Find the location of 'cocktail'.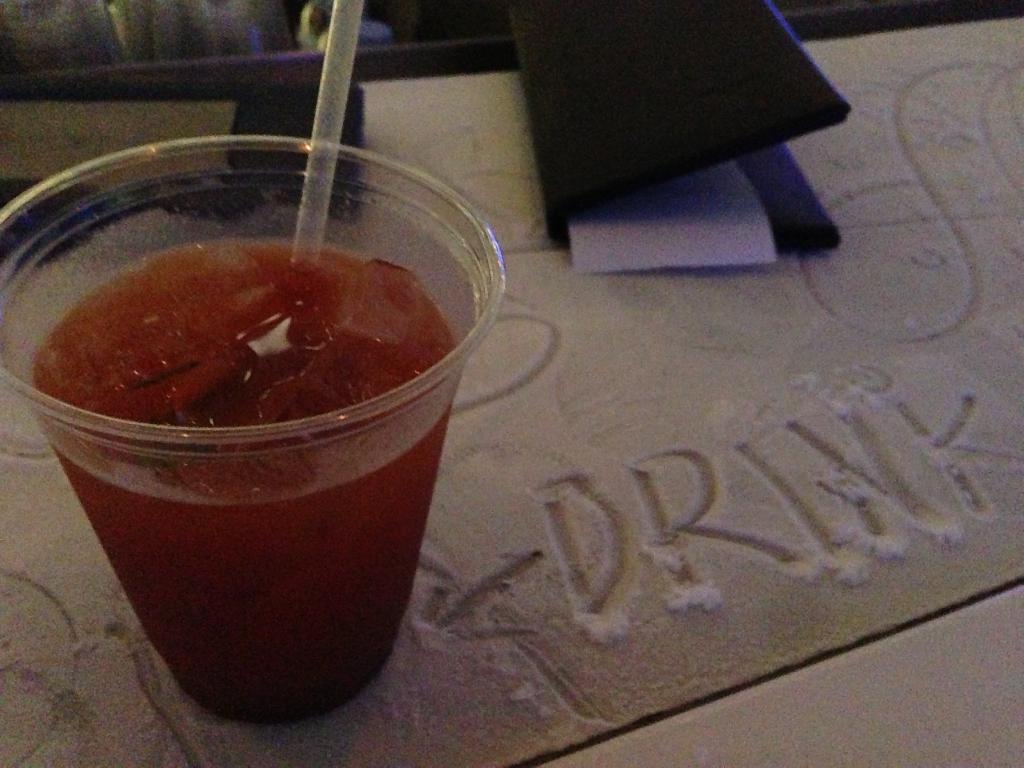
Location: {"left": 0, "top": 125, "right": 504, "bottom": 720}.
